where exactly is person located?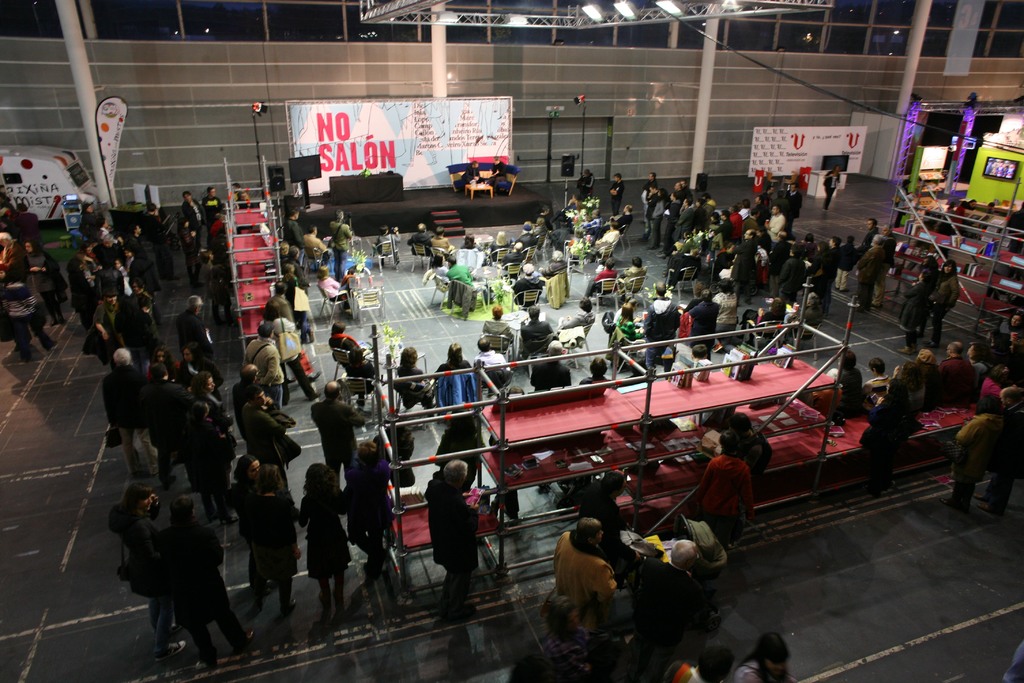
Its bounding box is [x1=328, y1=323, x2=378, y2=375].
